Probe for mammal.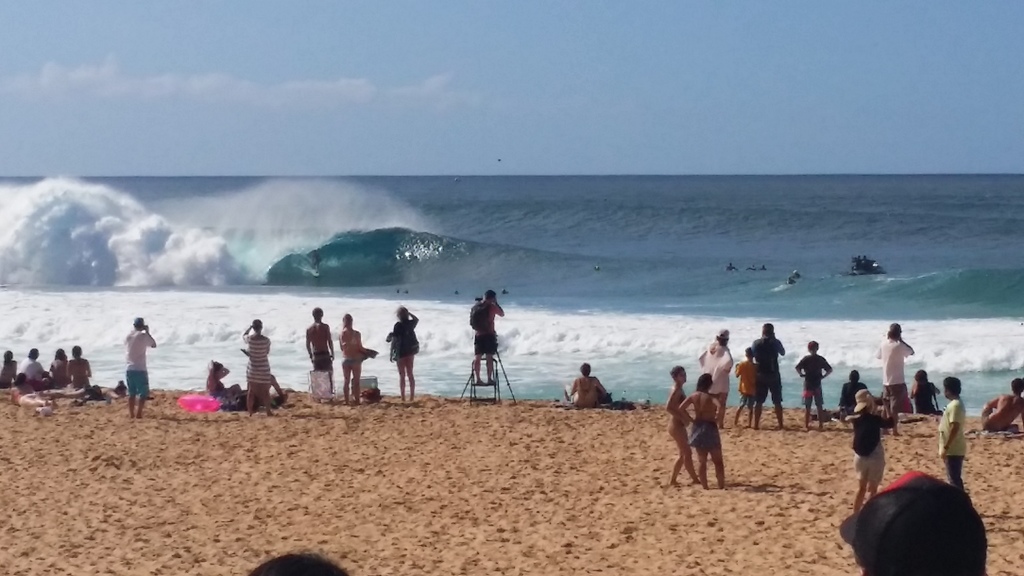
Probe result: x1=204, y1=360, x2=245, y2=409.
